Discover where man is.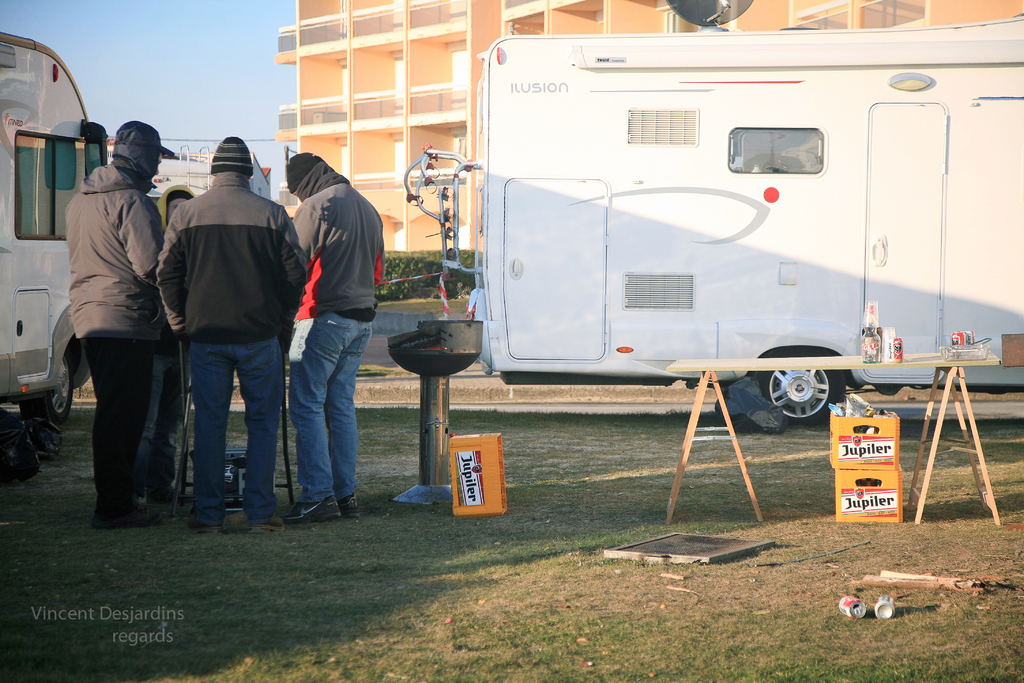
Discovered at left=276, top=149, right=391, bottom=518.
